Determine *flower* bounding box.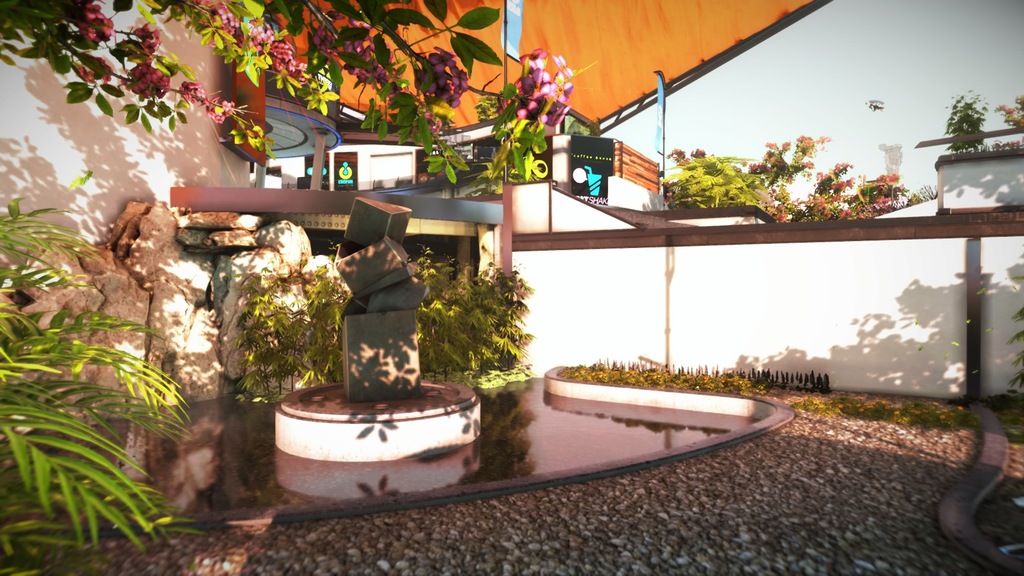
Determined: left=530, top=65, right=545, bottom=88.
